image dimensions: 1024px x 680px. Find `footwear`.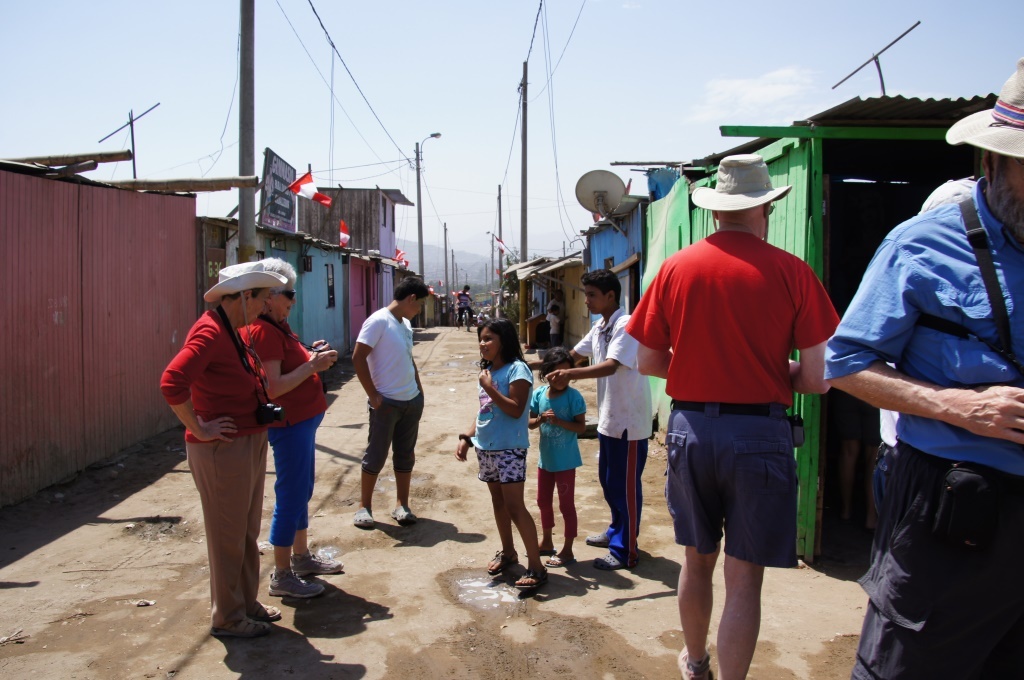
207, 611, 278, 642.
